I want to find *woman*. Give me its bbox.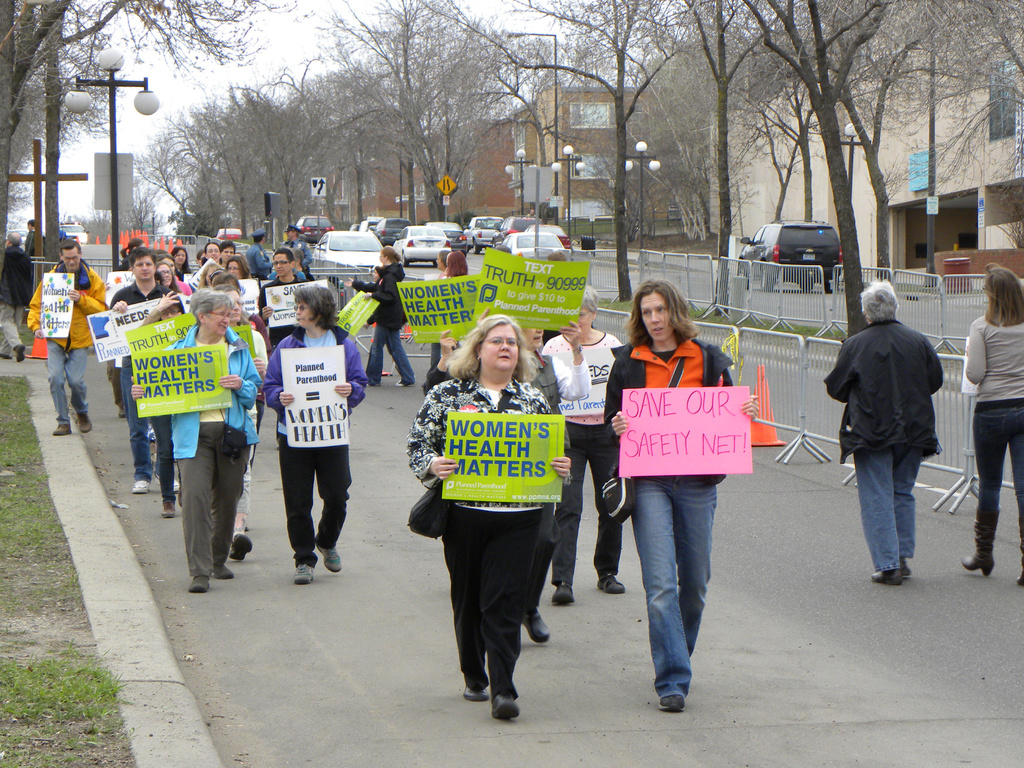
locate(410, 312, 572, 719).
